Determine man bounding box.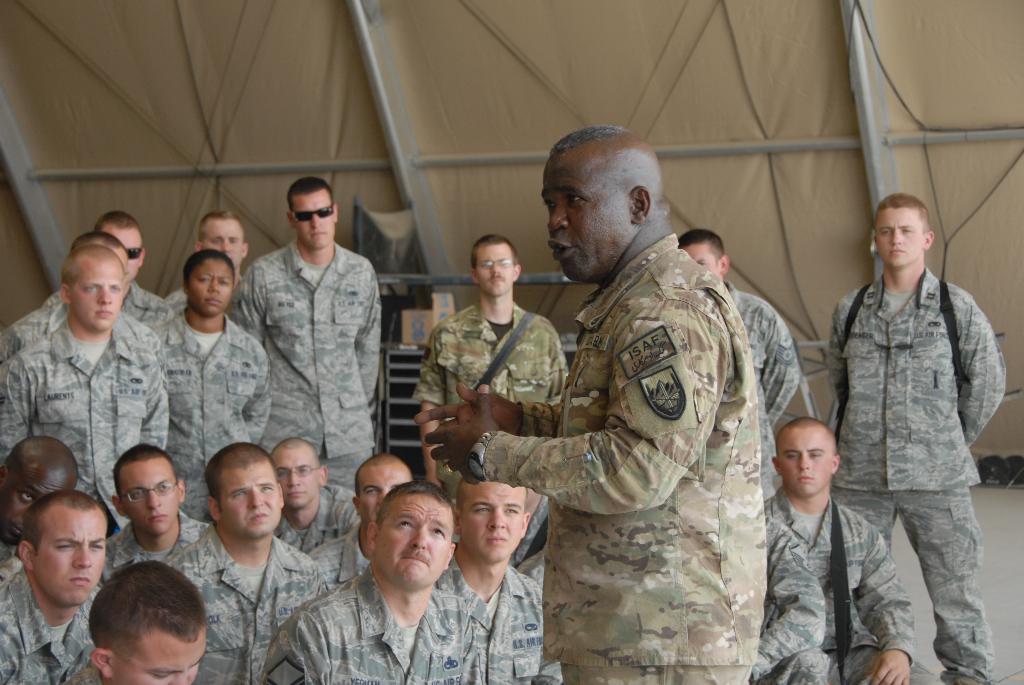
Determined: bbox=(418, 122, 766, 684).
